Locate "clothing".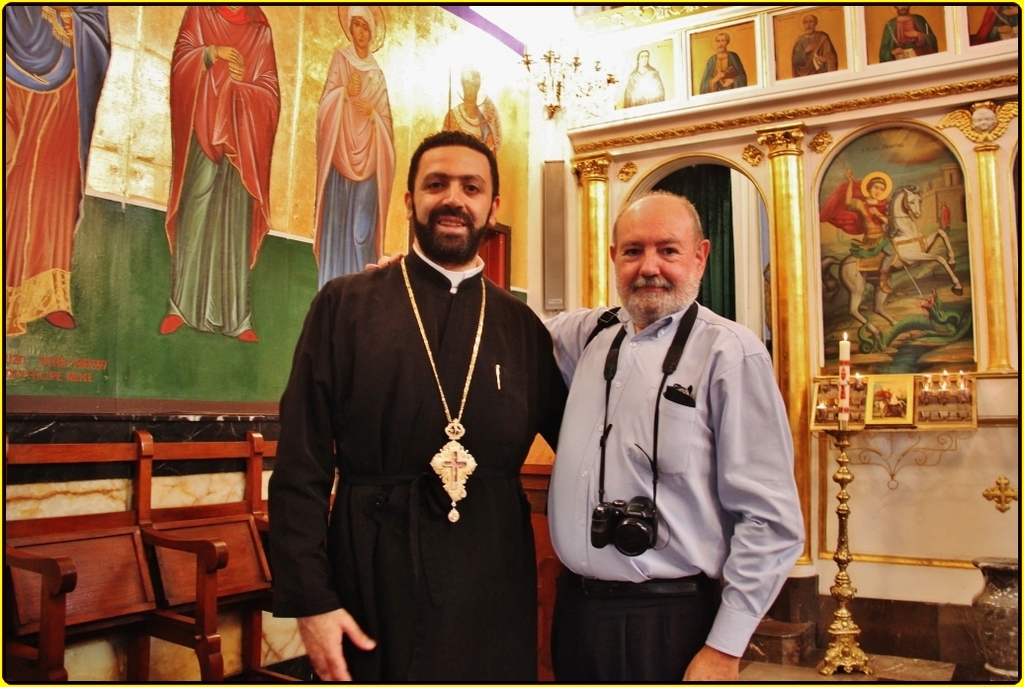
Bounding box: <box>694,48,756,90</box>.
